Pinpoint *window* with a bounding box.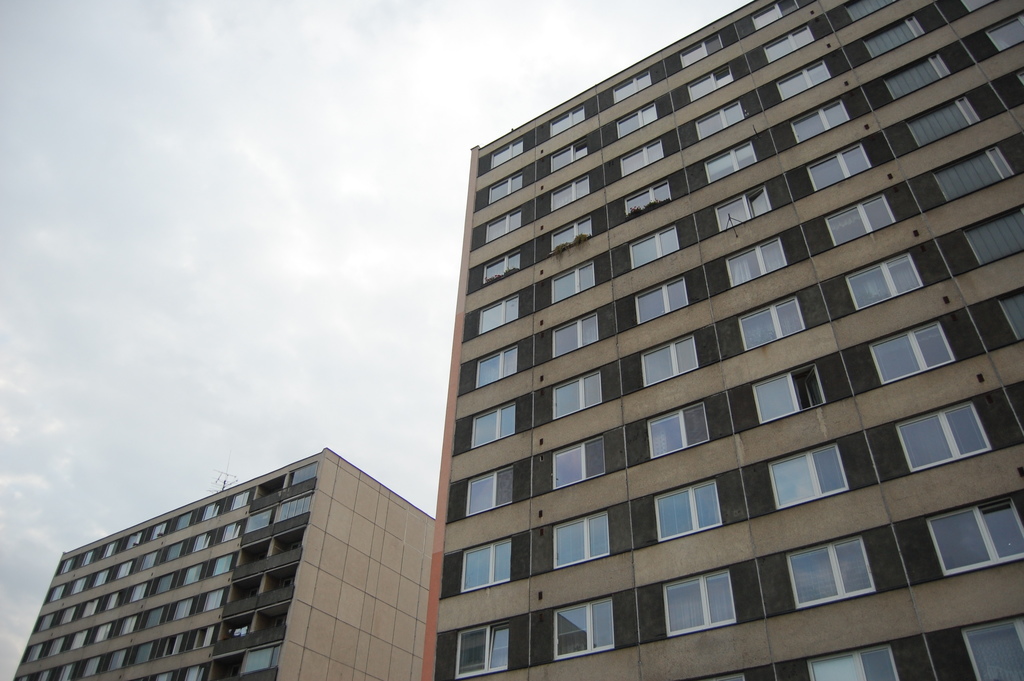
locate(863, 10, 929, 56).
